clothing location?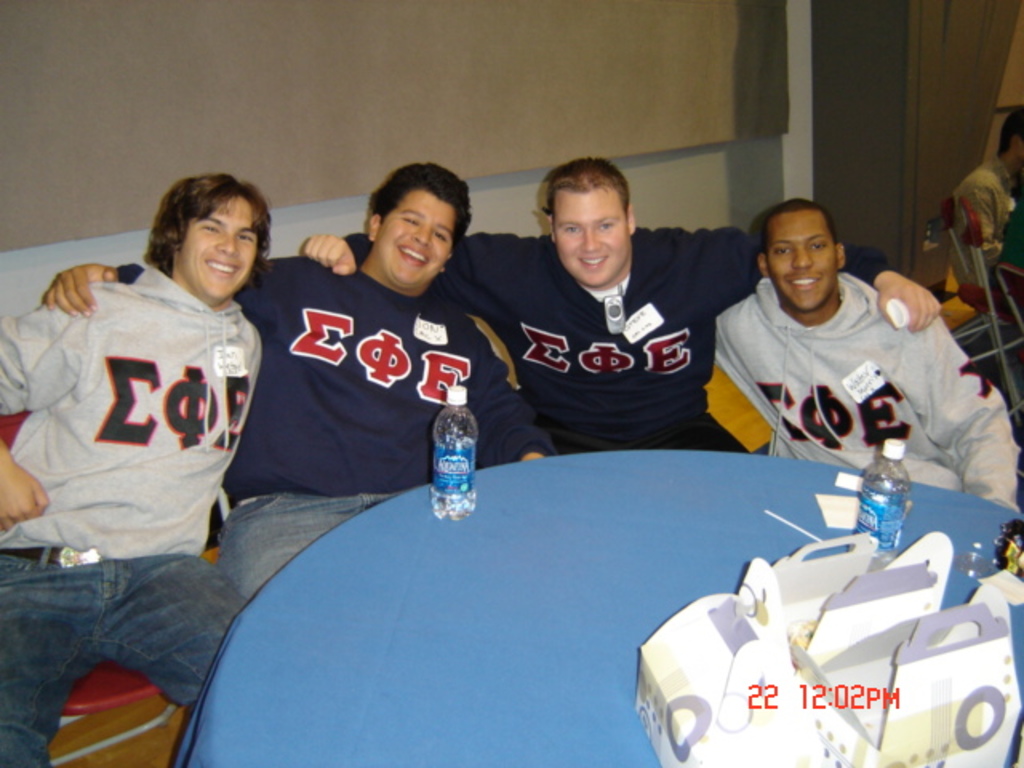
l=341, t=222, r=891, b=453
